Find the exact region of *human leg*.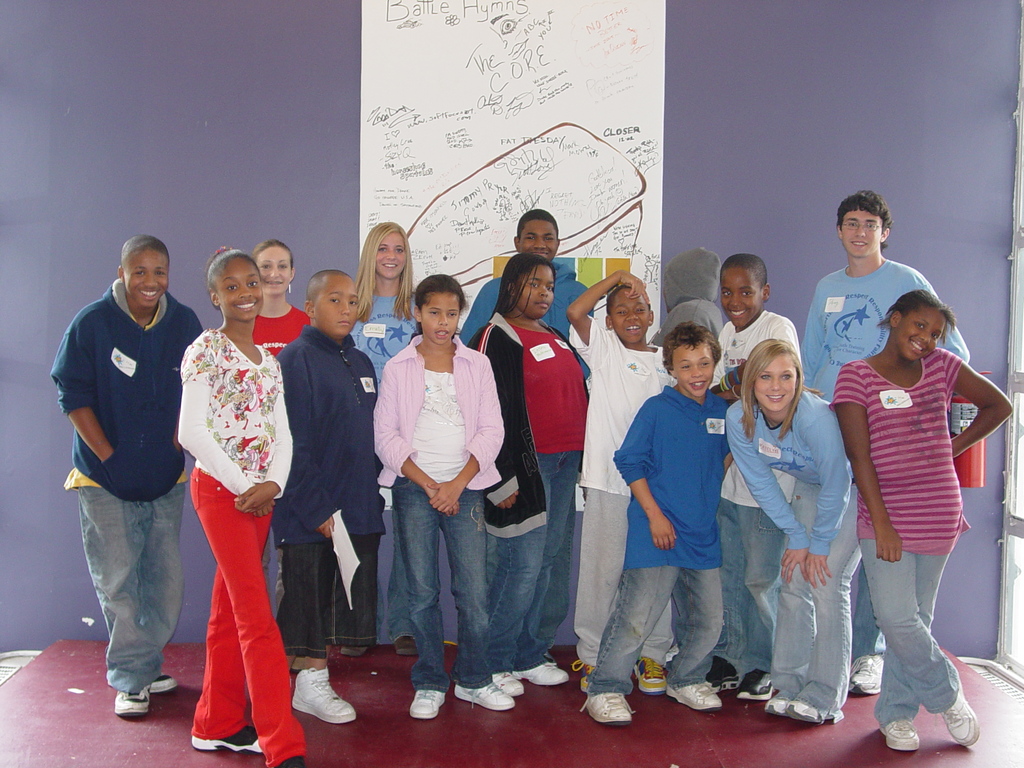
Exact region: rect(662, 560, 720, 703).
